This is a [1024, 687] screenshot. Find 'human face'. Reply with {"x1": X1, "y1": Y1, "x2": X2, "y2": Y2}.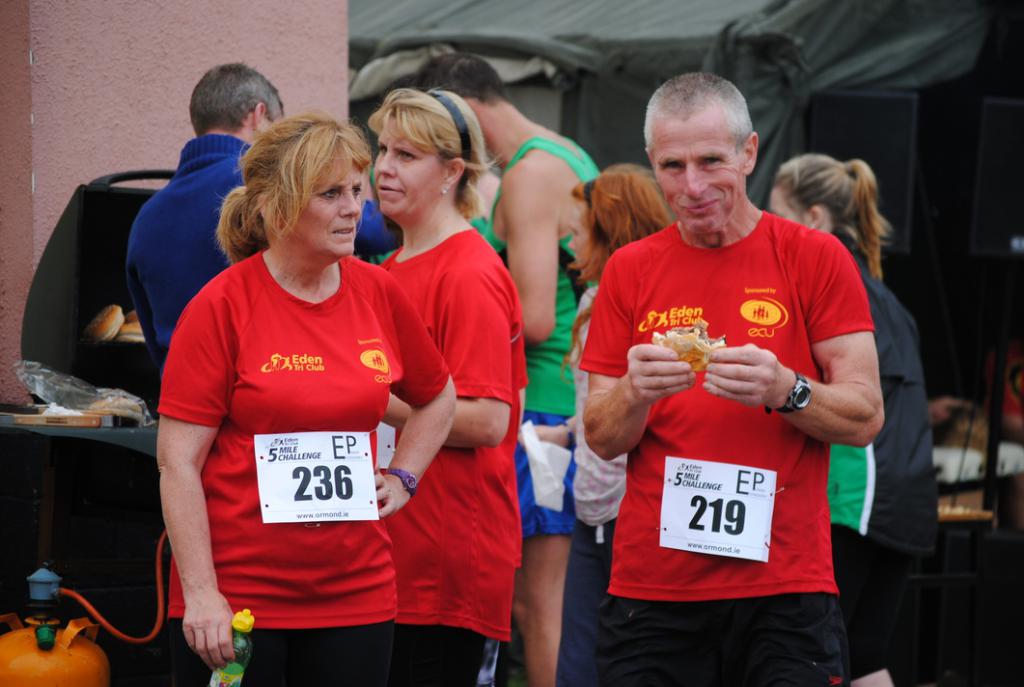
{"x1": 766, "y1": 187, "x2": 799, "y2": 224}.
